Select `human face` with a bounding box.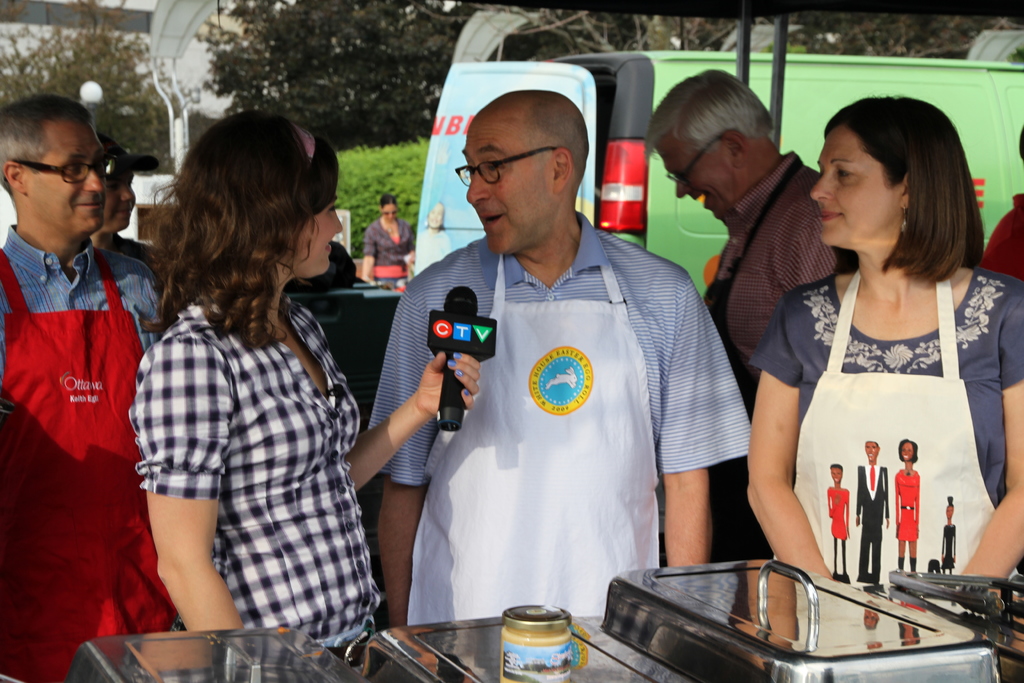
left=380, top=194, right=404, bottom=226.
